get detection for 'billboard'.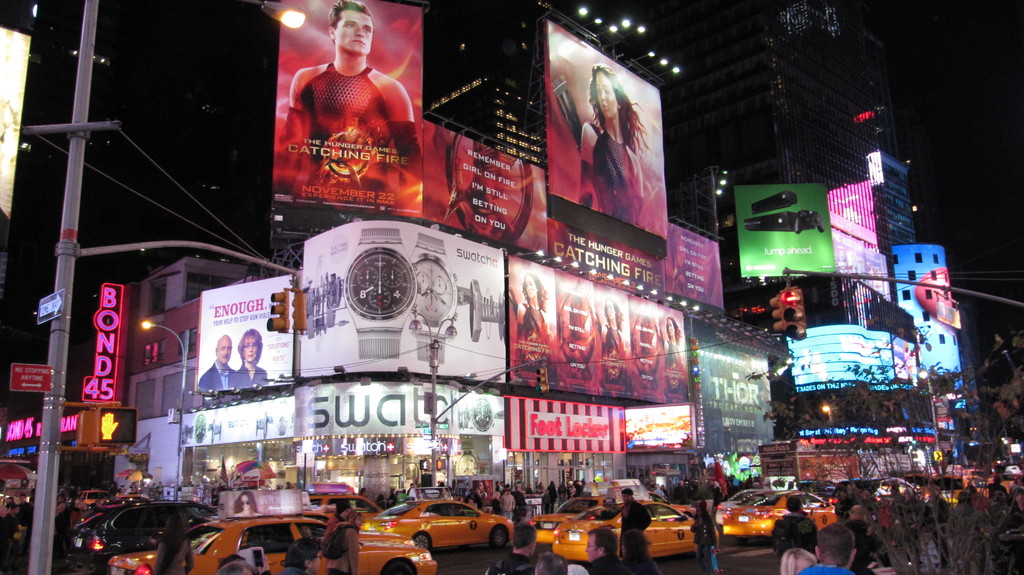
Detection: bbox=(424, 118, 547, 253).
